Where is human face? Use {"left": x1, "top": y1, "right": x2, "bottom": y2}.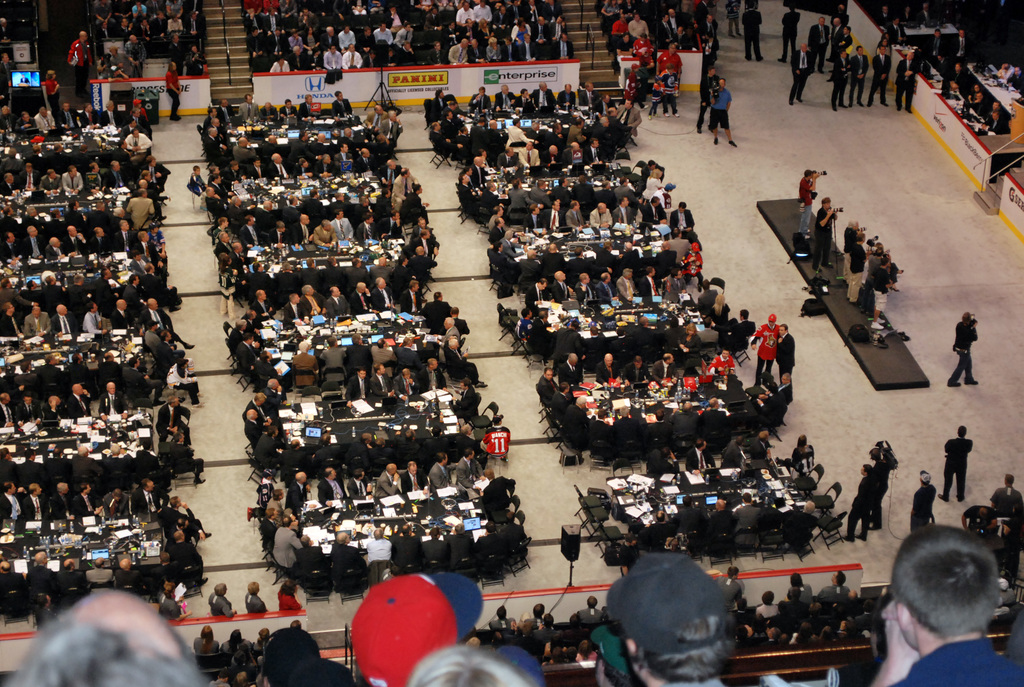
{"left": 879, "top": 8, "right": 887, "bottom": 14}.
